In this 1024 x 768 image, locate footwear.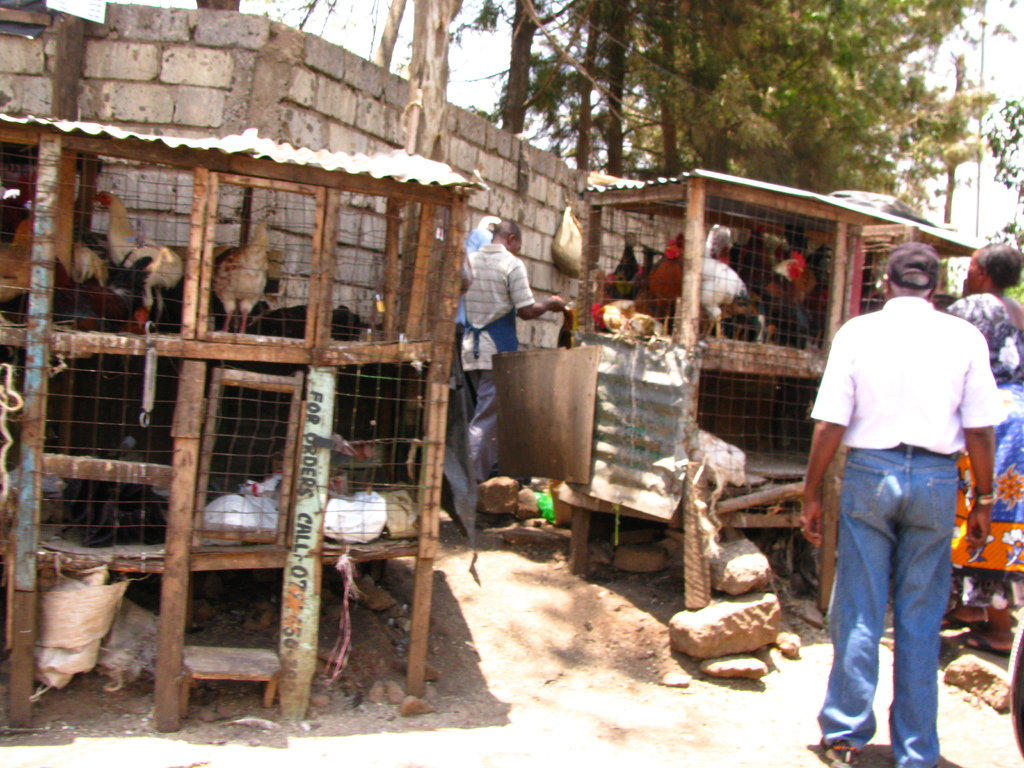
Bounding box: bbox(825, 734, 858, 767).
